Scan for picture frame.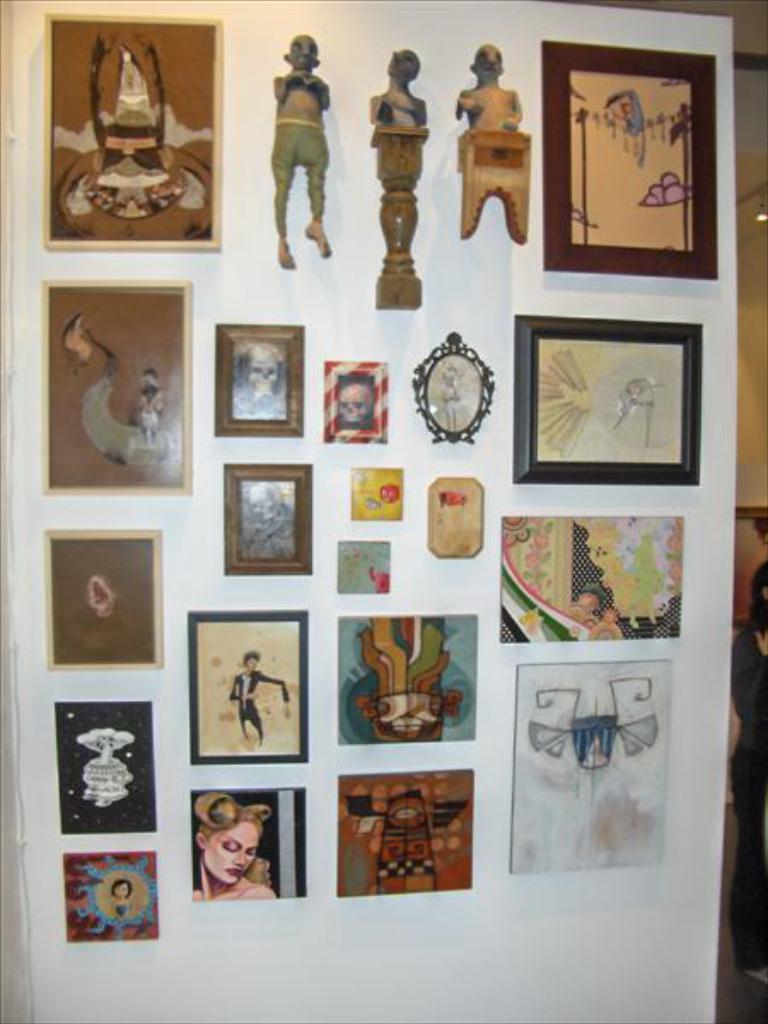
Scan result: [x1=222, y1=461, x2=314, y2=572].
